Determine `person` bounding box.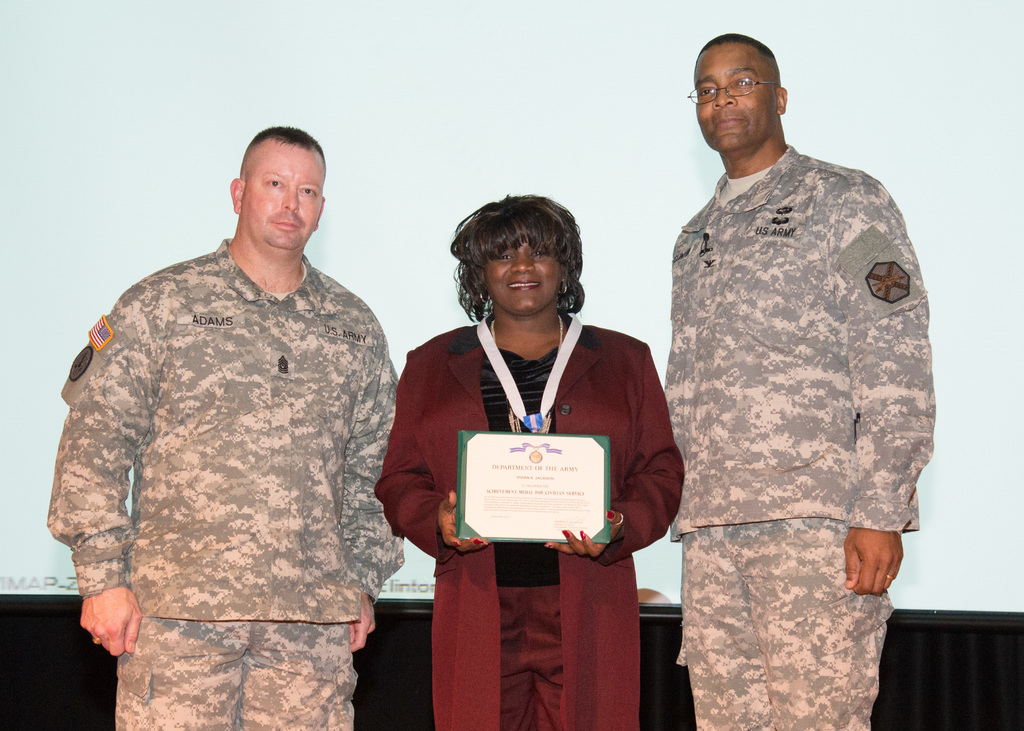
Determined: pyautogui.locateOnScreen(50, 124, 408, 730).
